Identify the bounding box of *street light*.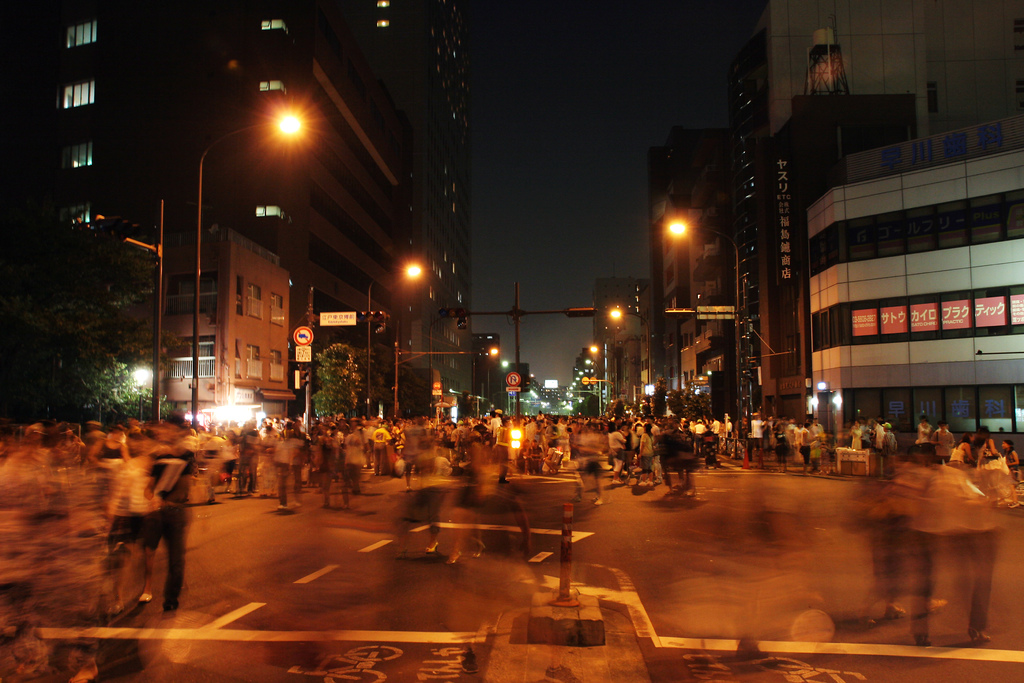
select_region(664, 217, 739, 429).
